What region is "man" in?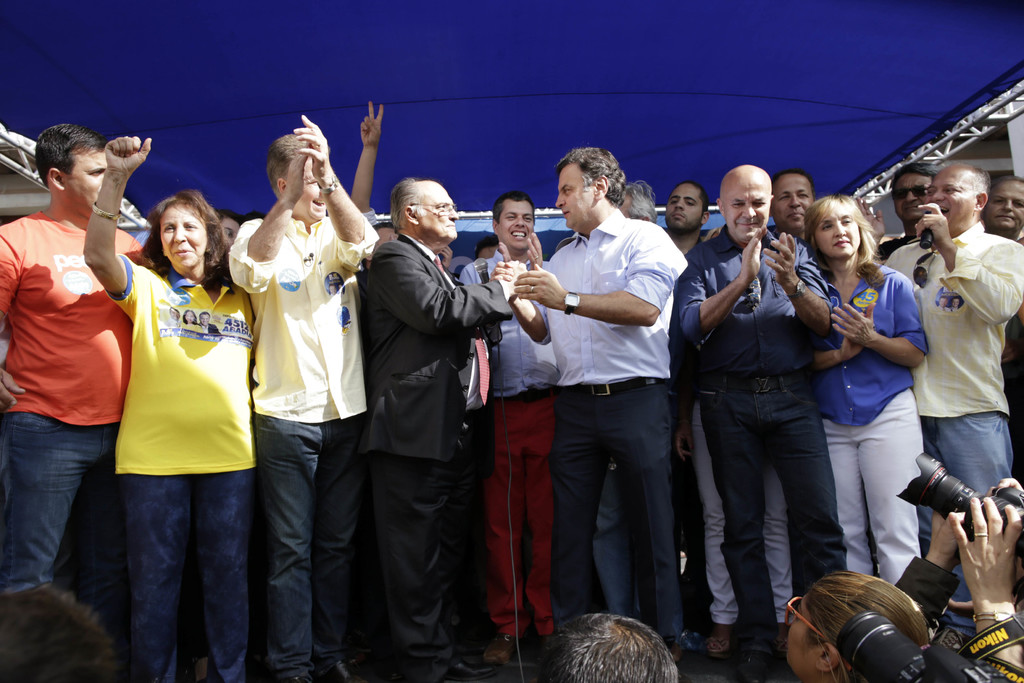
x1=981 y1=177 x2=1023 y2=483.
